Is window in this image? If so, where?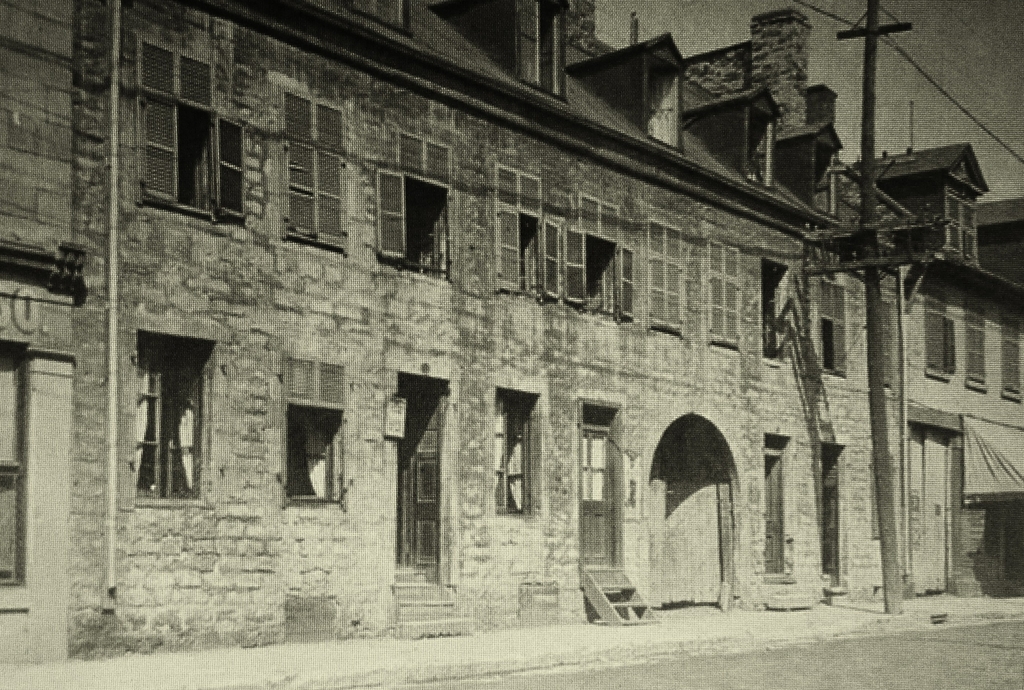
Yes, at (492, 387, 541, 518).
